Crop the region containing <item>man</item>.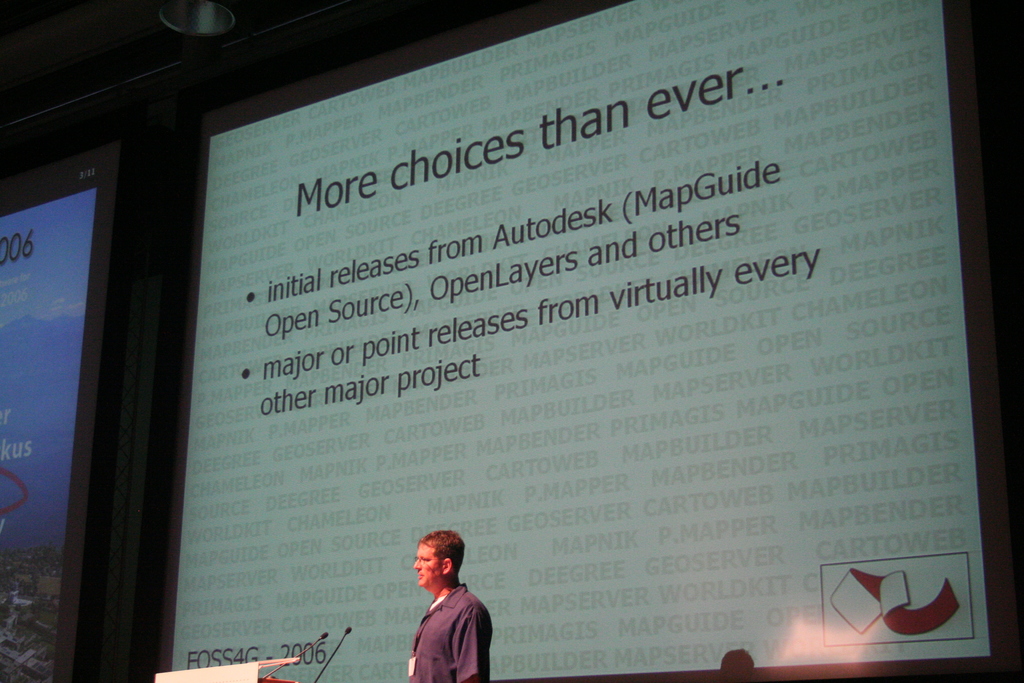
Crop region: <region>404, 529, 493, 682</region>.
